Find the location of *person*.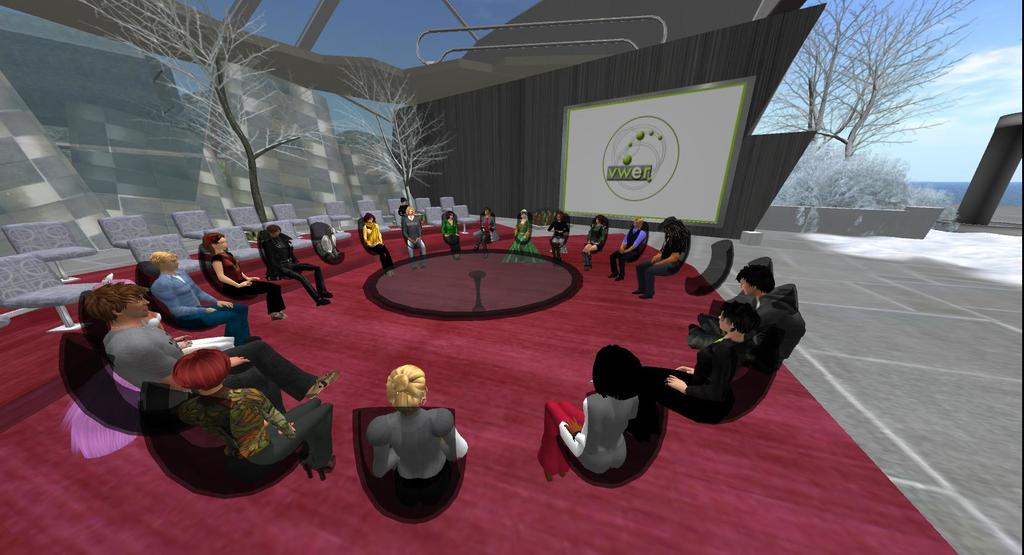
Location: [687, 257, 782, 351].
